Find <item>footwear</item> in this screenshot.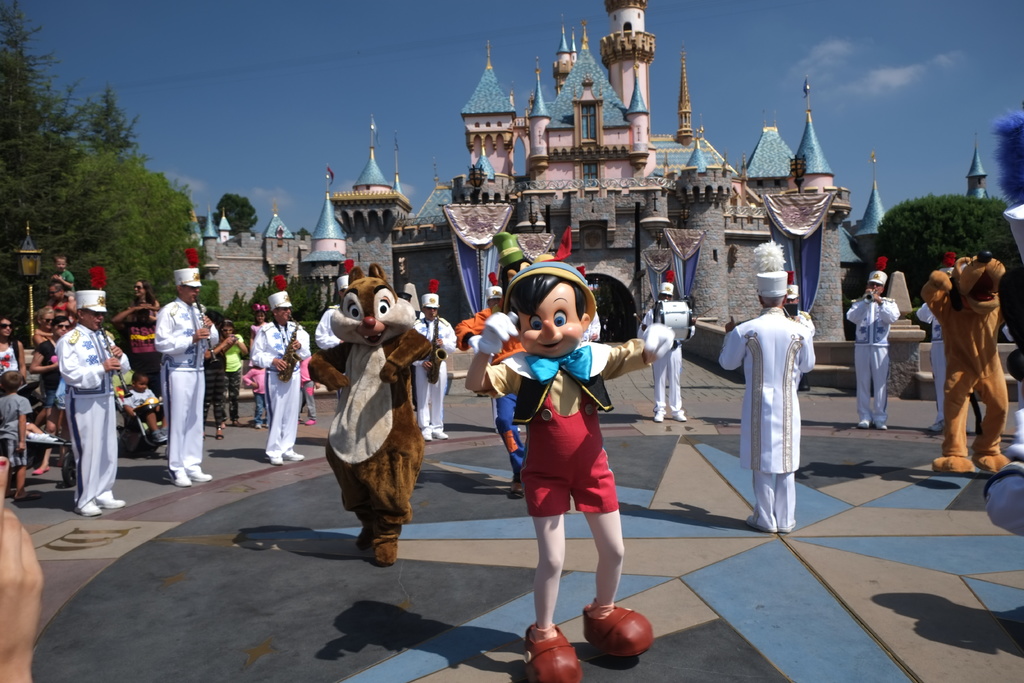
The bounding box for <item>footwear</item> is crop(653, 407, 666, 422).
